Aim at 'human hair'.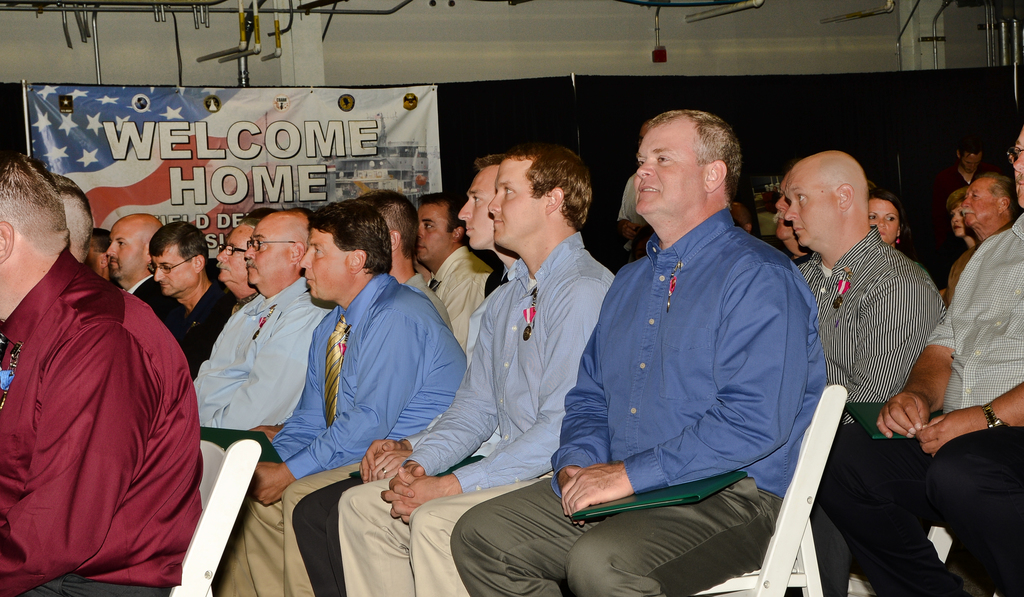
Aimed at Rect(499, 142, 591, 232).
